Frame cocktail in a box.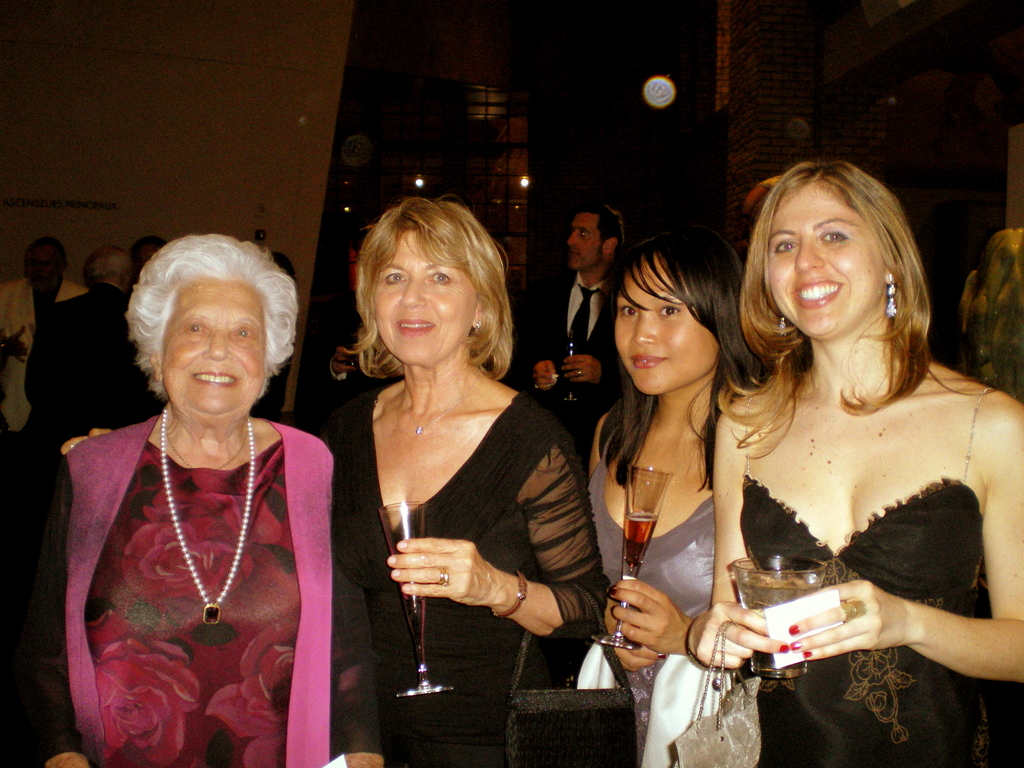
box=[376, 500, 453, 700].
